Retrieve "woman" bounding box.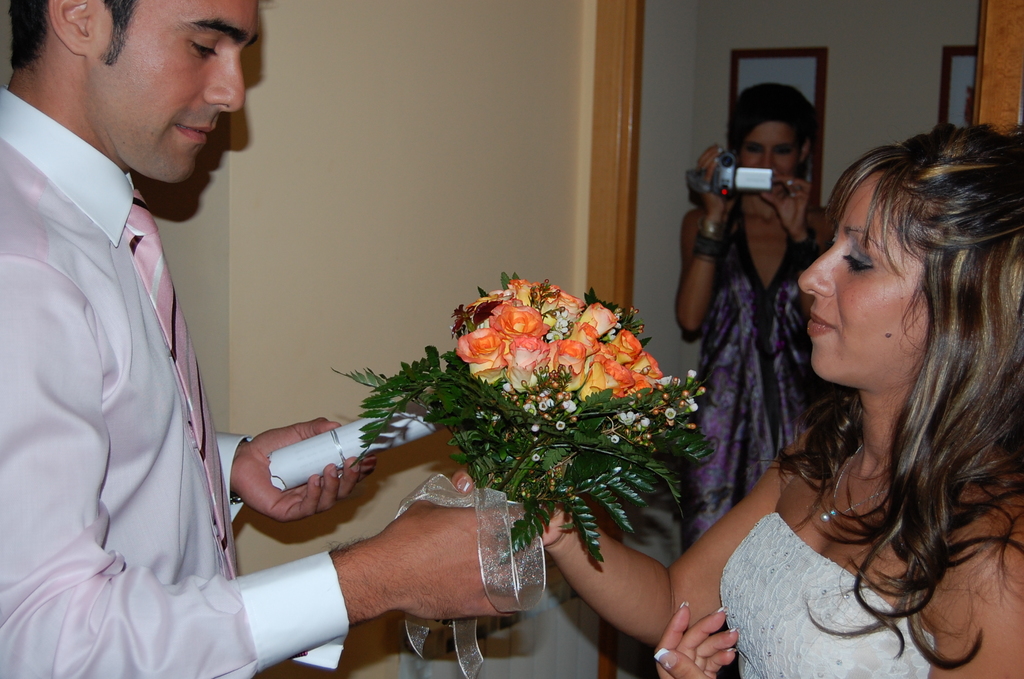
Bounding box: (453,119,1023,678).
